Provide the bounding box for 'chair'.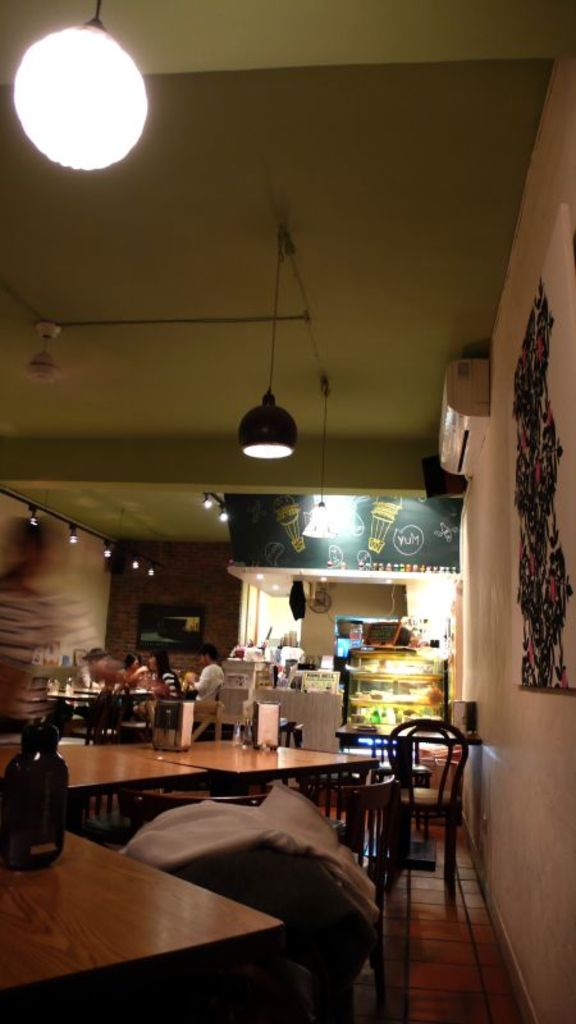
<box>325,776,407,1023</box>.
